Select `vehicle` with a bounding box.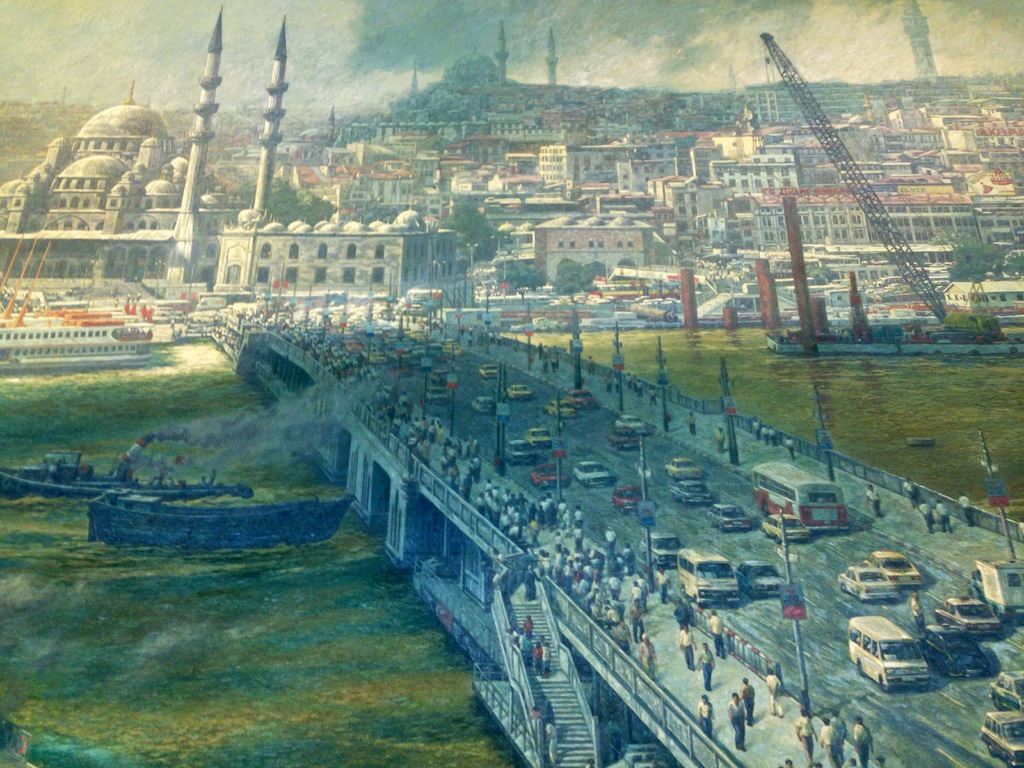
505, 438, 540, 466.
